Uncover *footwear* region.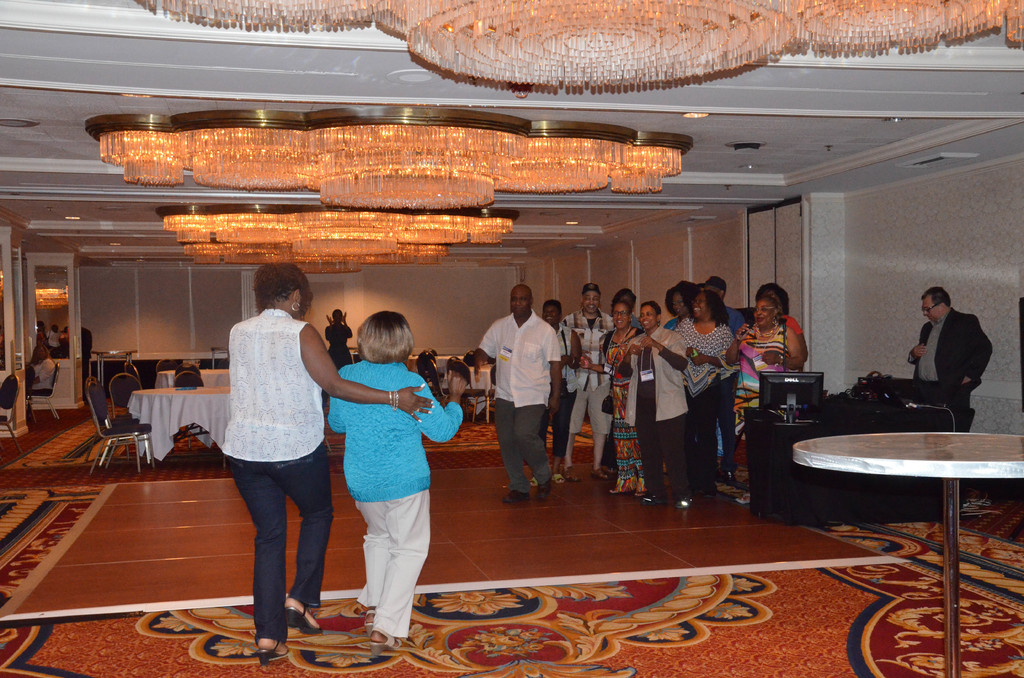
Uncovered: <box>551,474,566,485</box>.
